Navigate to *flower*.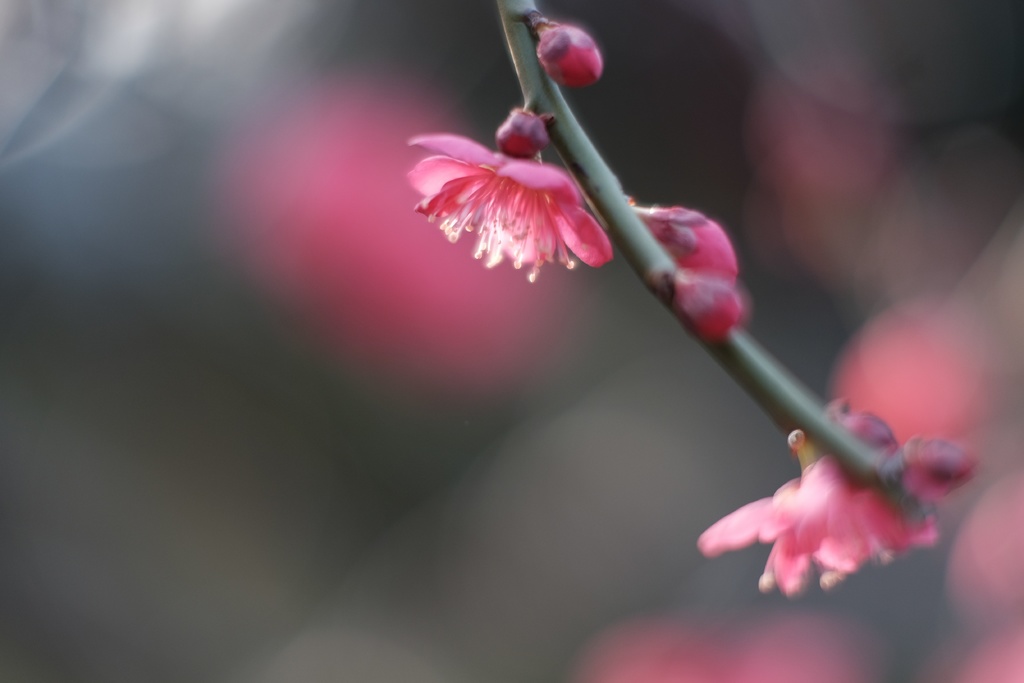
Navigation target: 700:450:939:593.
